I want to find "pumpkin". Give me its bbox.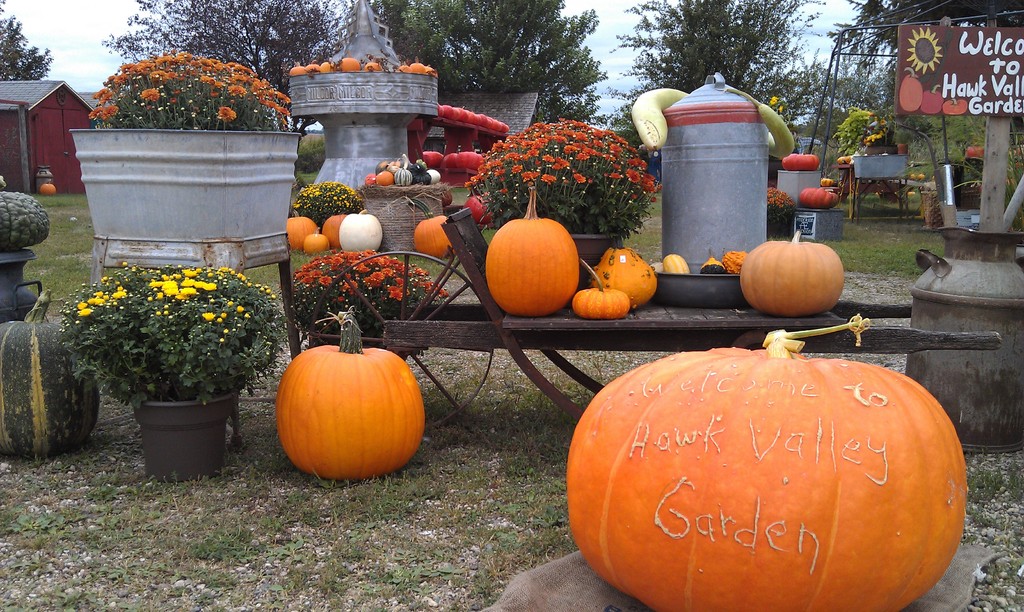
bbox(800, 185, 840, 211).
